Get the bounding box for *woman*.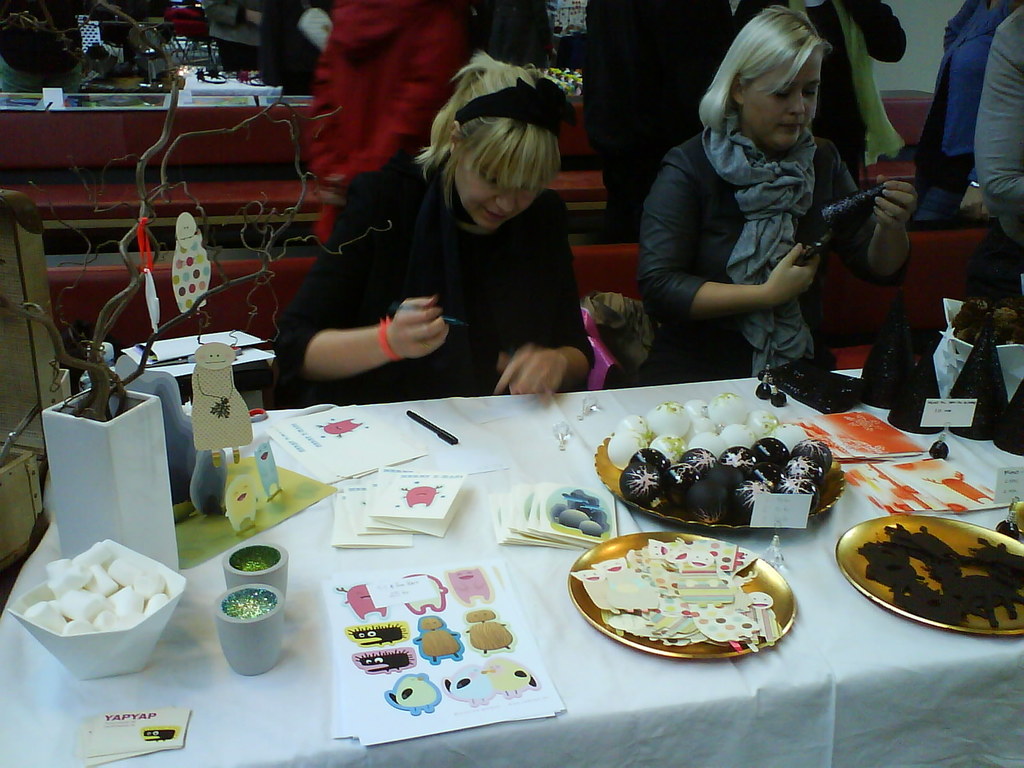
[x1=641, y1=2, x2=888, y2=399].
